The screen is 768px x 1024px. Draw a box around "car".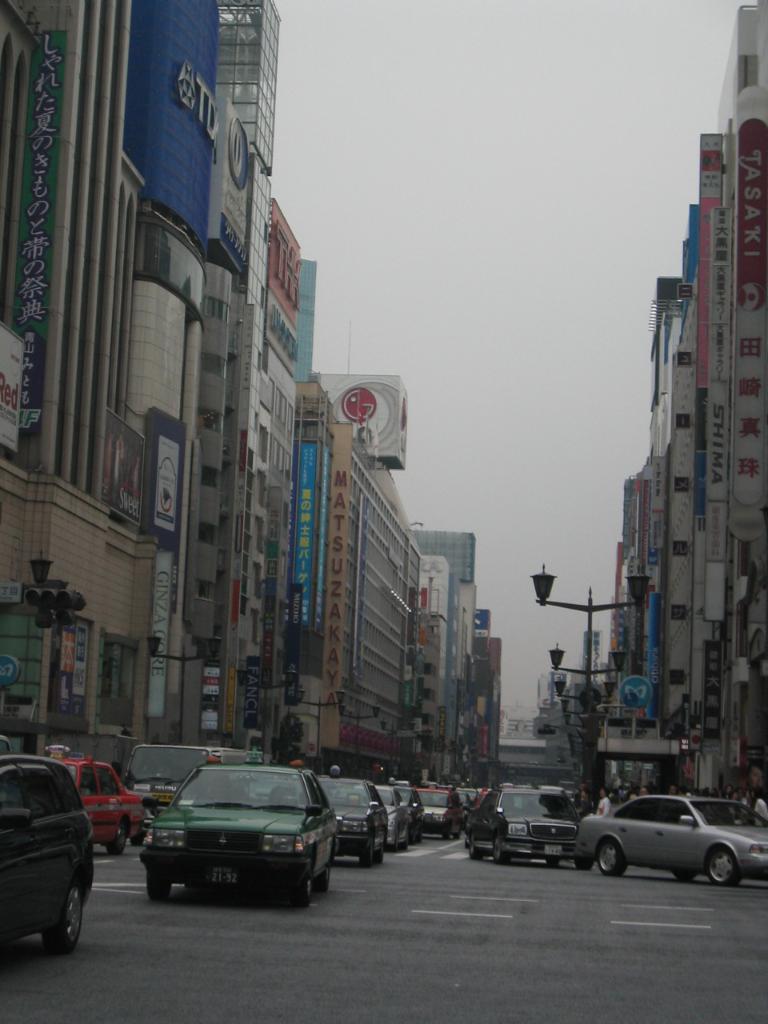
<box>129,756,342,907</box>.
